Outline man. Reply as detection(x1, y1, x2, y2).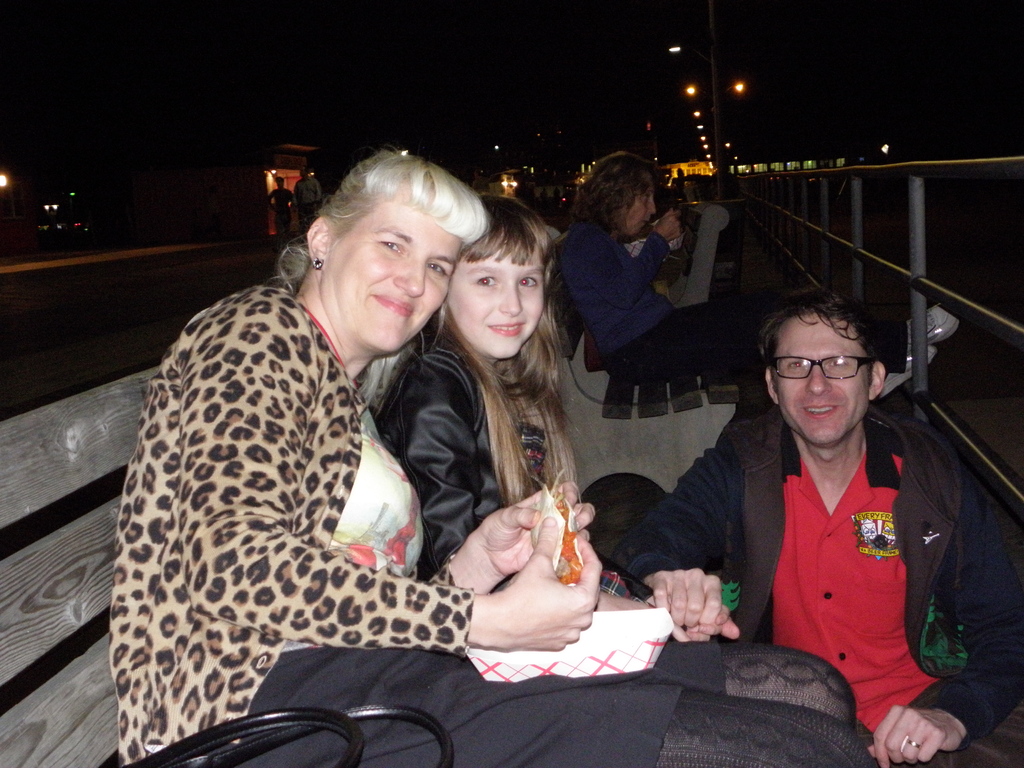
detection(267, 176, 292, 236).
